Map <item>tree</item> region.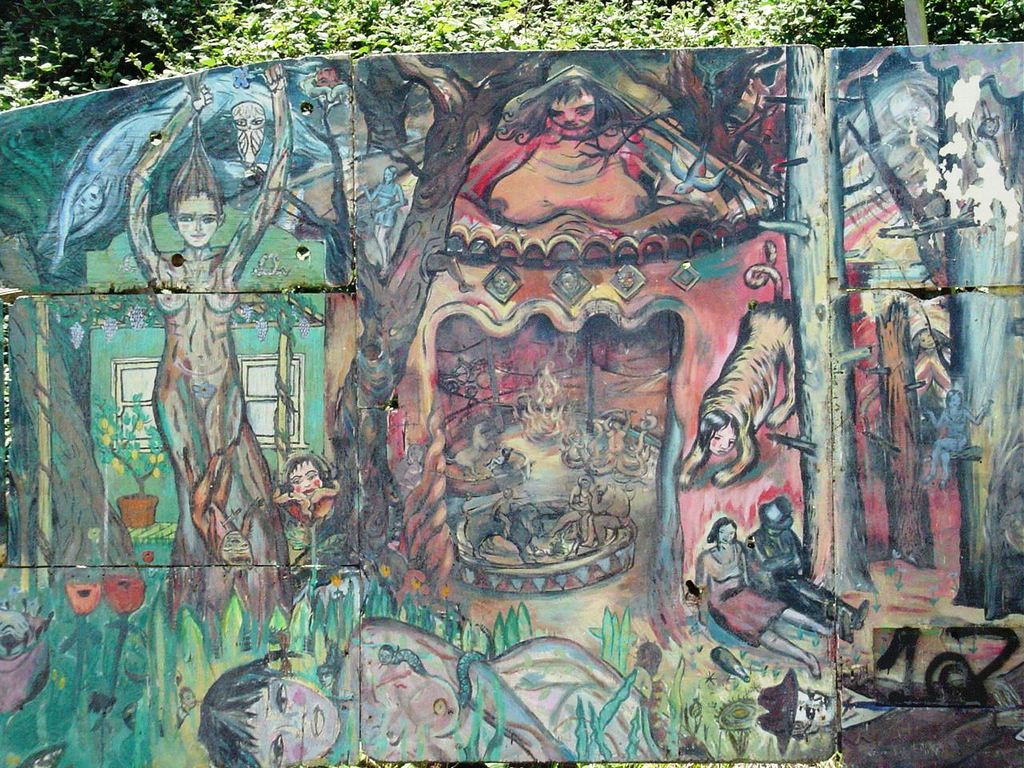
Mapped to x1=0, y1=0, x2=1023, y2=120.
